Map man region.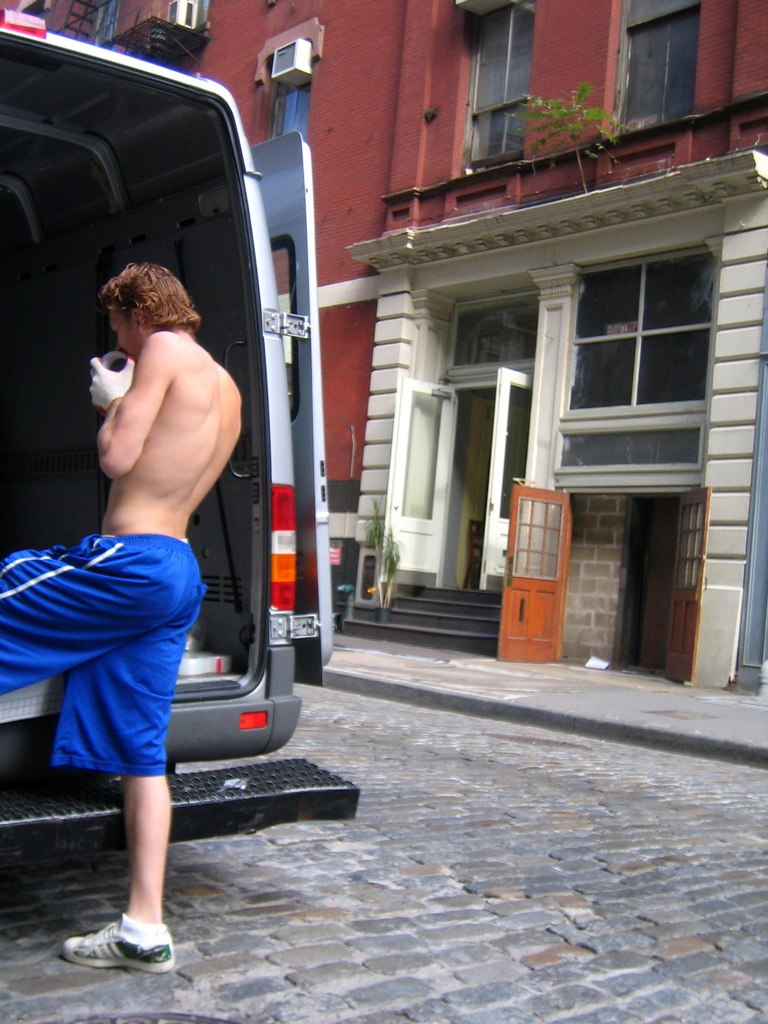
Mapped to <region>26, 297, 256, 929</region>.
